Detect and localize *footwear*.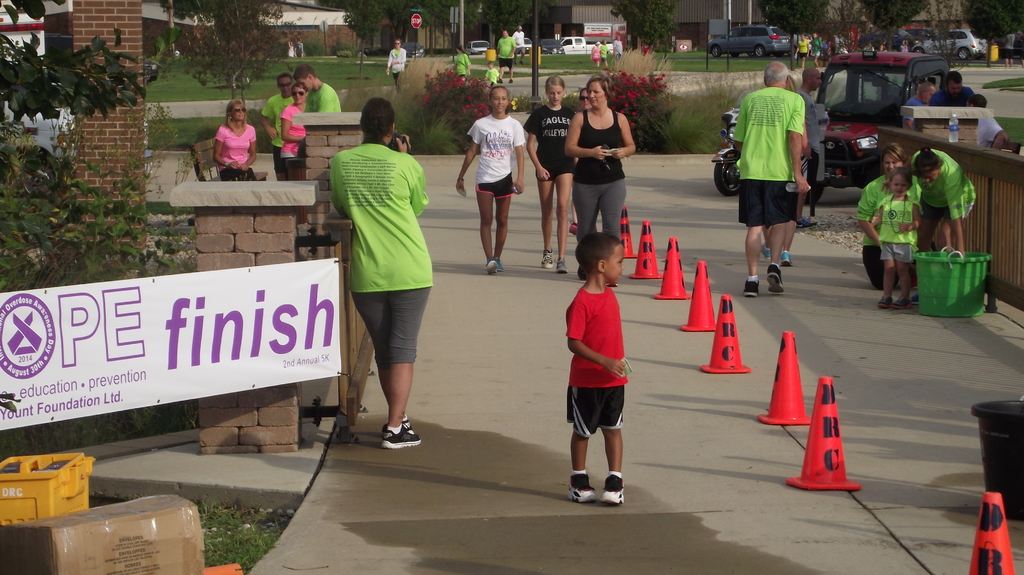
Localized at Rect(556, 256, 568, 271).
